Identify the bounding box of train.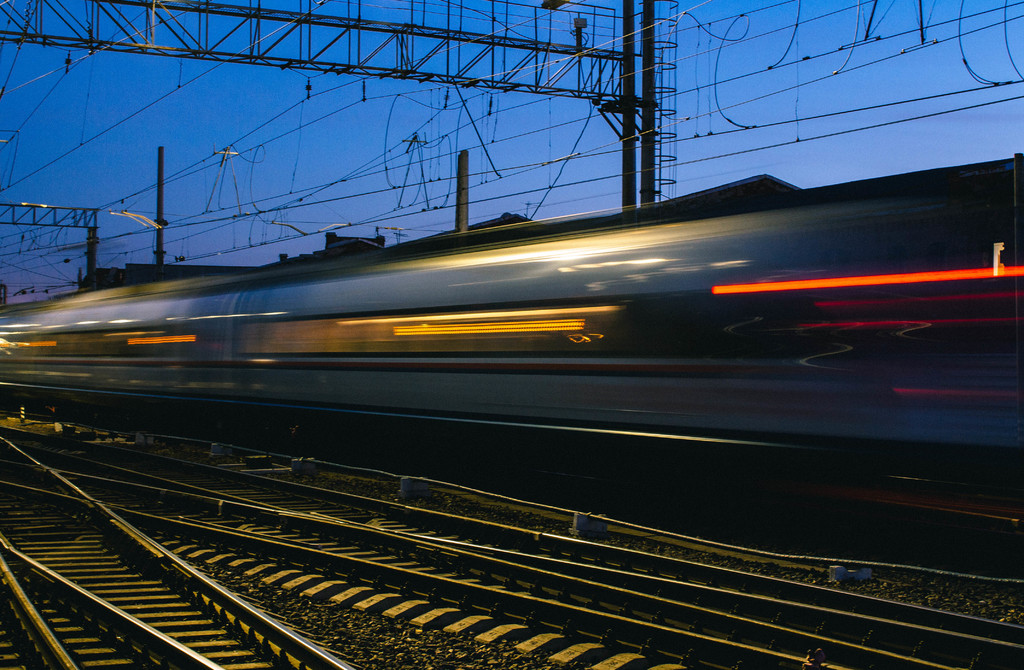
(x1=0, y1=151, x2=1023, y2=494).
